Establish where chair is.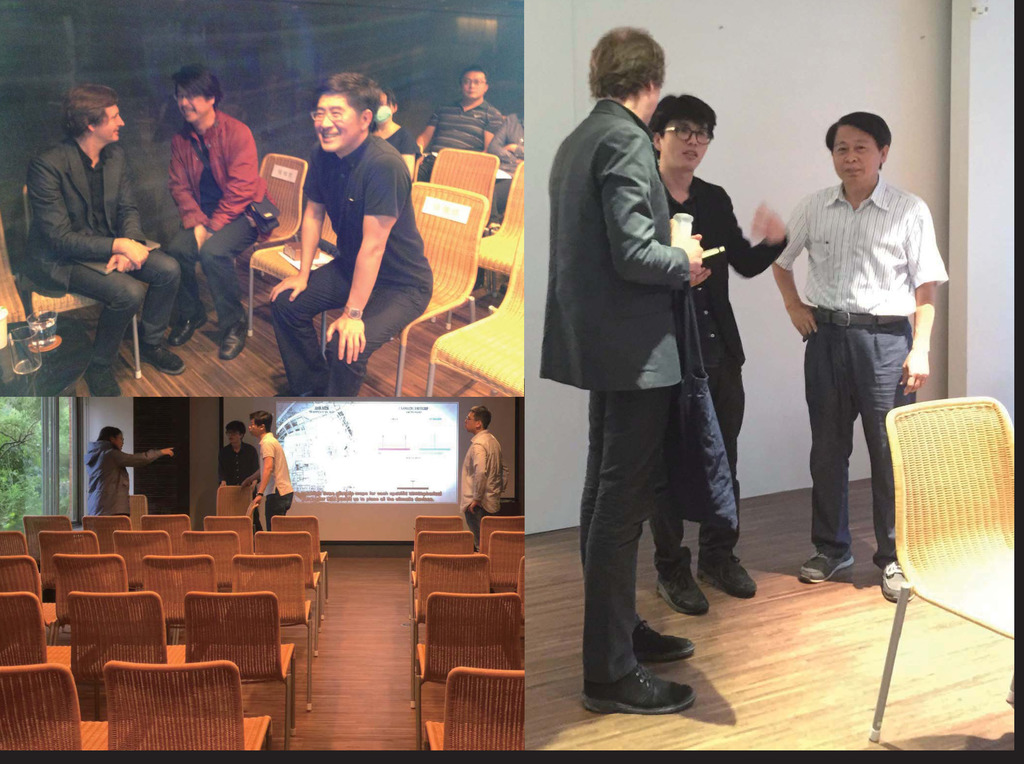
Established at 233 150 312 333.
